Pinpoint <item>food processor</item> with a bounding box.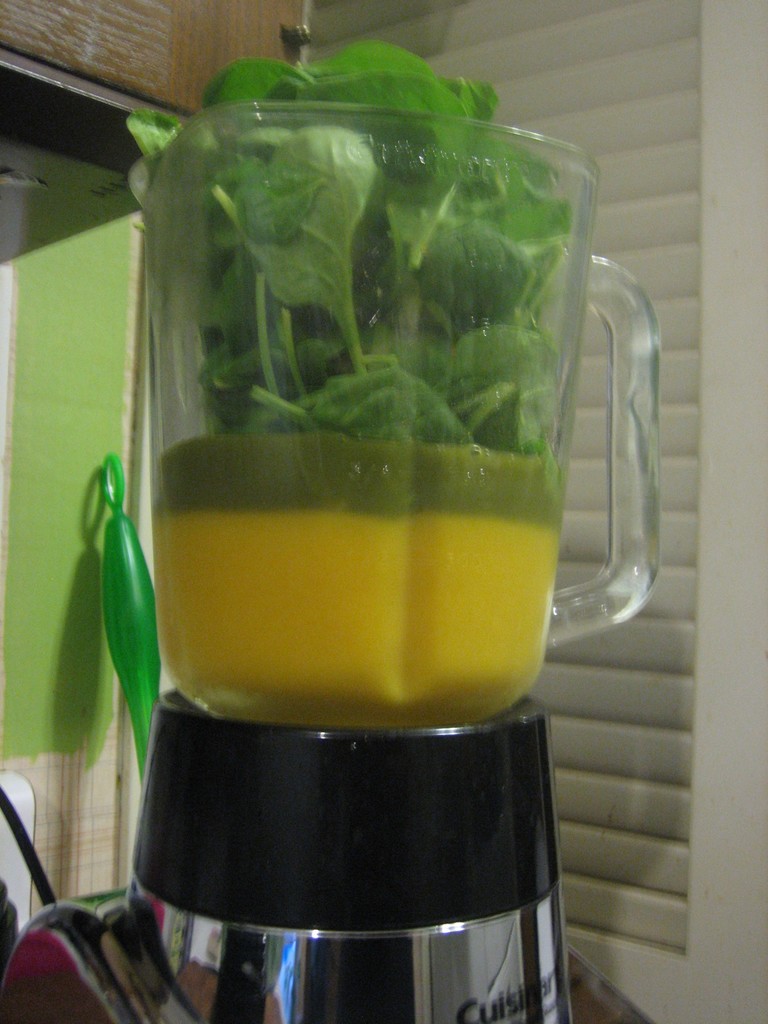
locate(0, 99, 667, 1023).
